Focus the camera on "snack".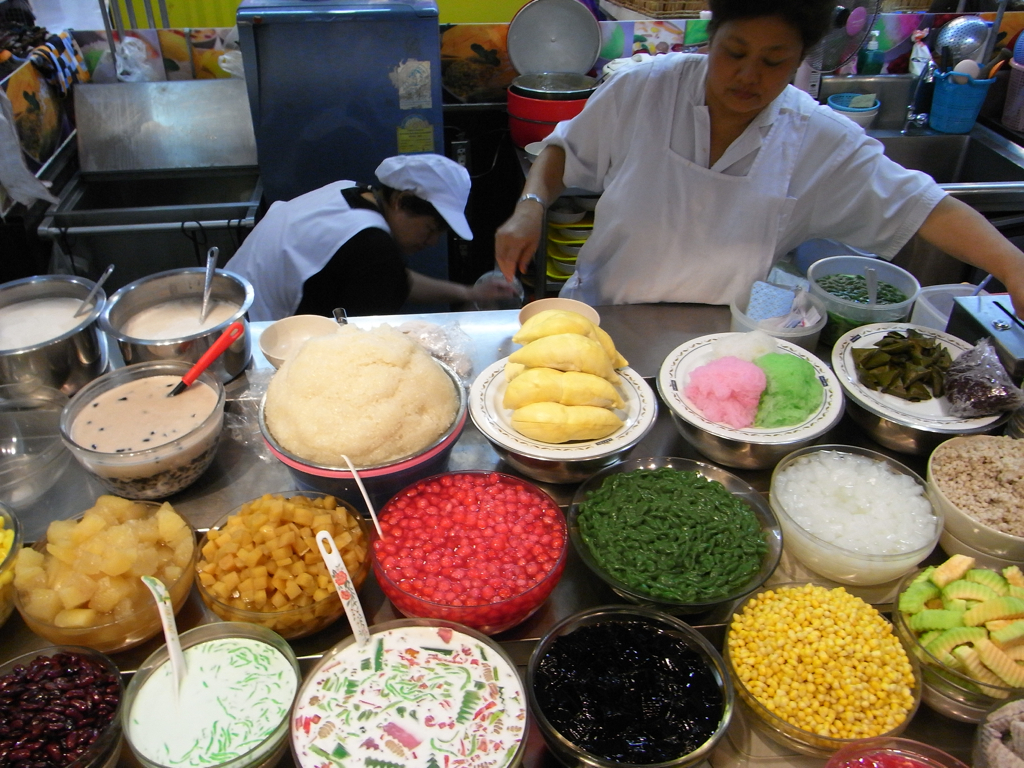
Focus region: rect(528, 619, 732, 767).
